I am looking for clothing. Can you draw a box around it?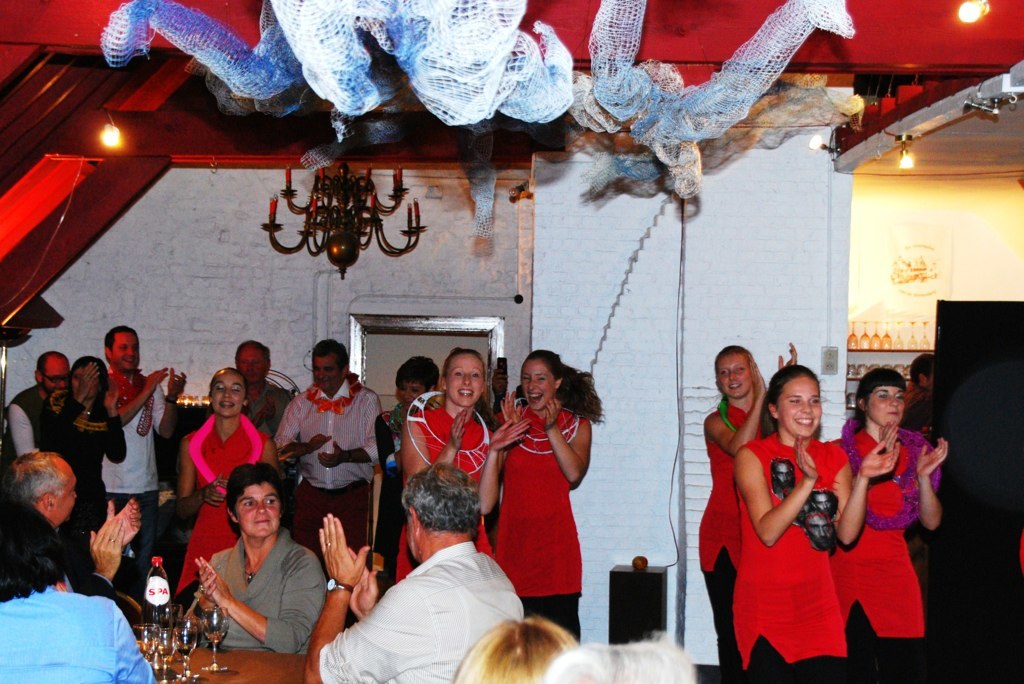
Sure, the bounding box is {"left": 186, "top": 511, "right": 320, "bottom": 666}.
